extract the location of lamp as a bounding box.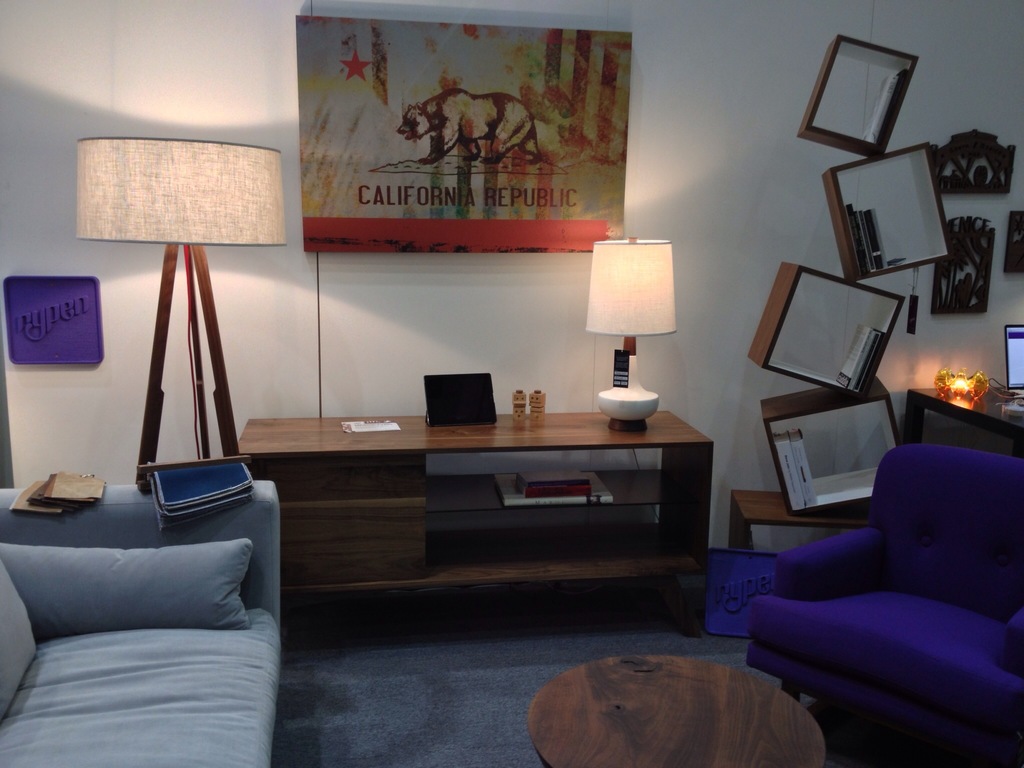
box(79, 115, 268, 555).
